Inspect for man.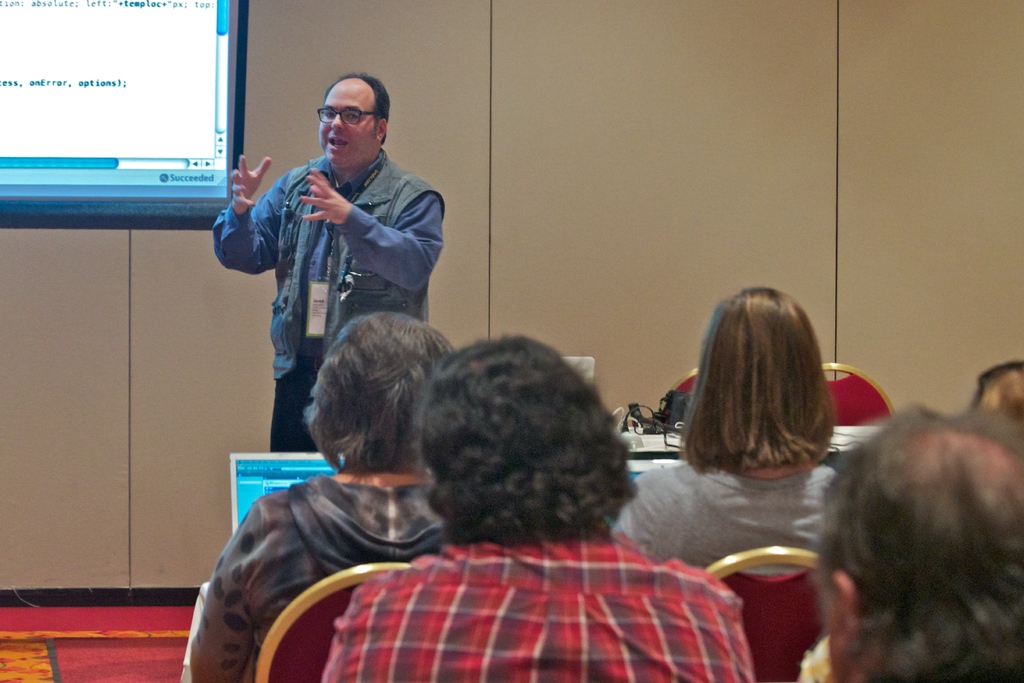
Inspection: box=[812, 400, 1023, 682].
